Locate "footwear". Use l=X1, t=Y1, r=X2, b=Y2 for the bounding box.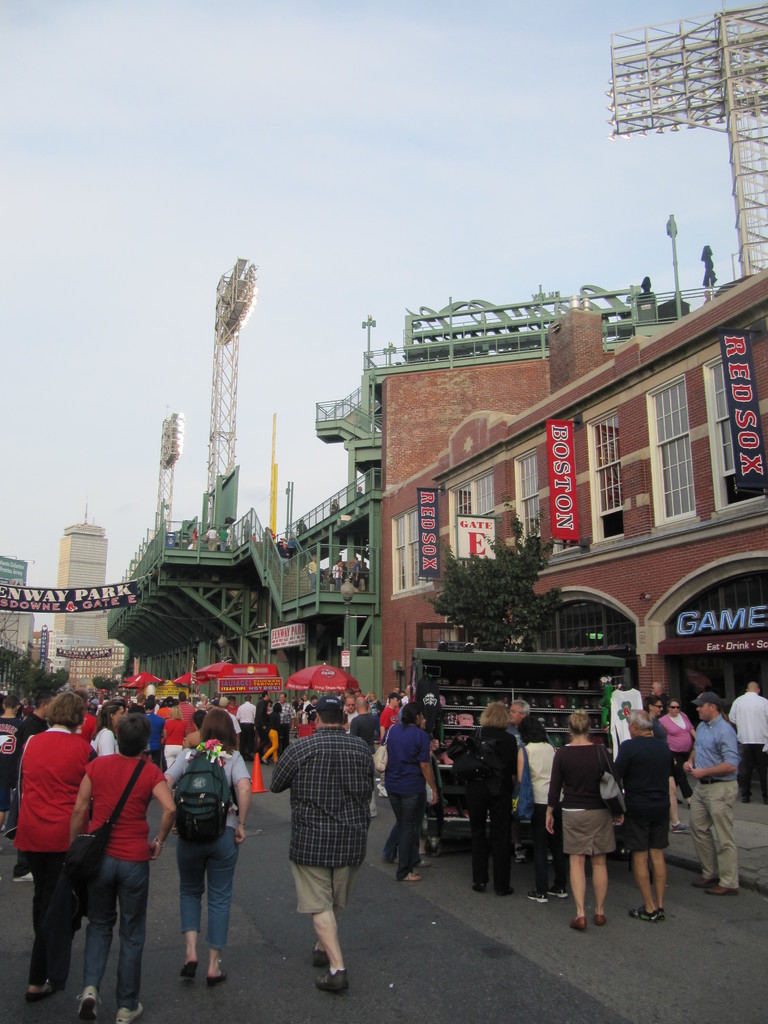
l=178, t=961, r=202, b=981.
